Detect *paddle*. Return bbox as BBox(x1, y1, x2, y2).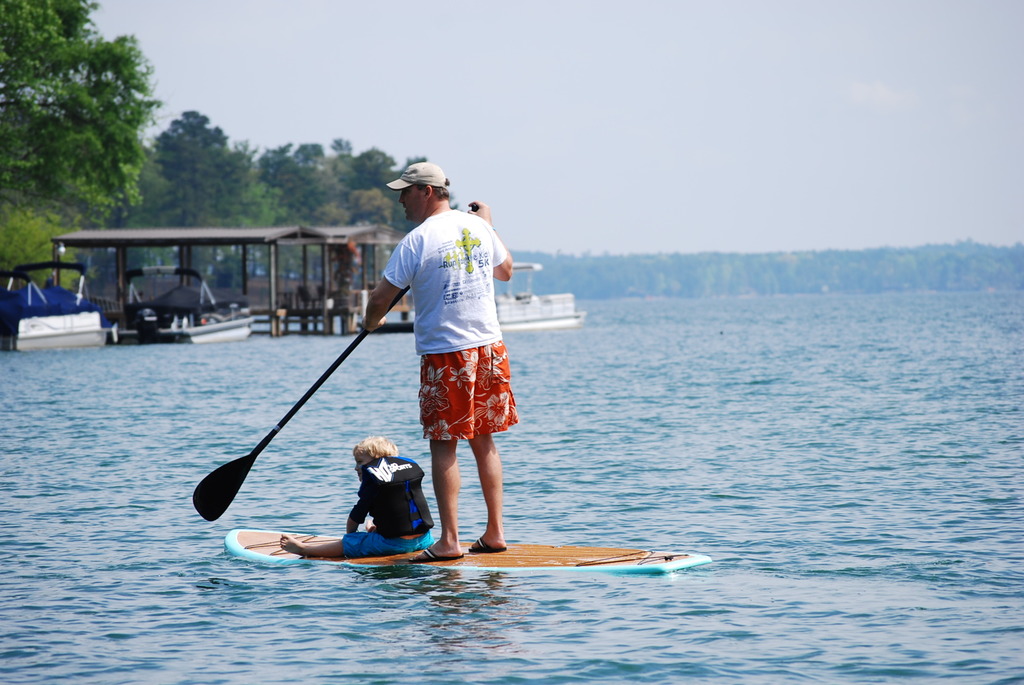
BBox(193, 204, 477, 526).
